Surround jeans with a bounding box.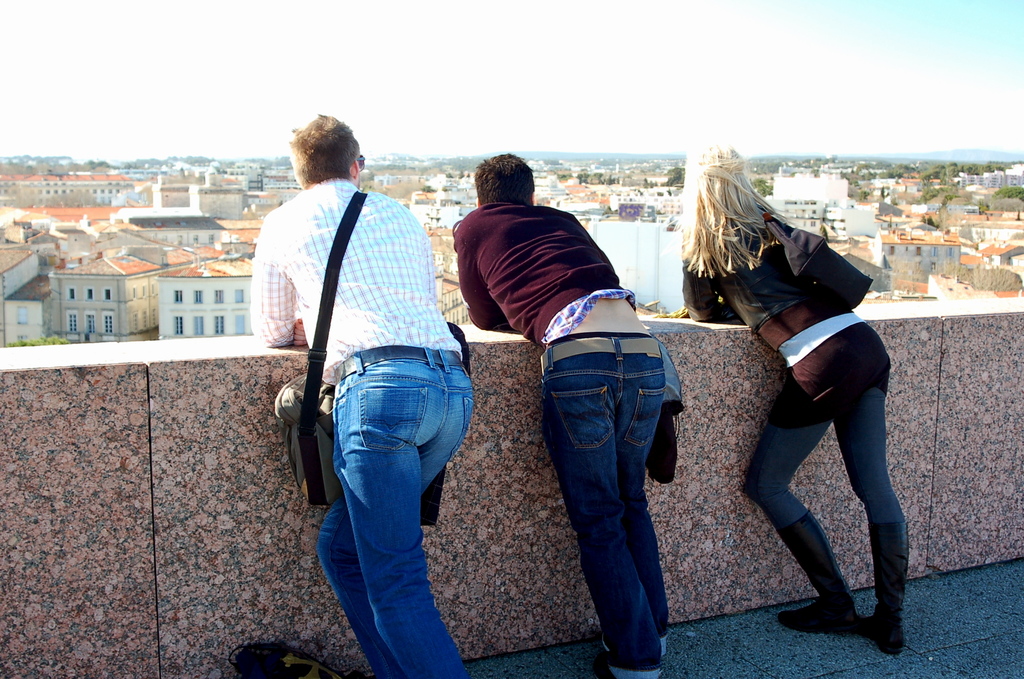
crop(548, 307, 690, 673).
